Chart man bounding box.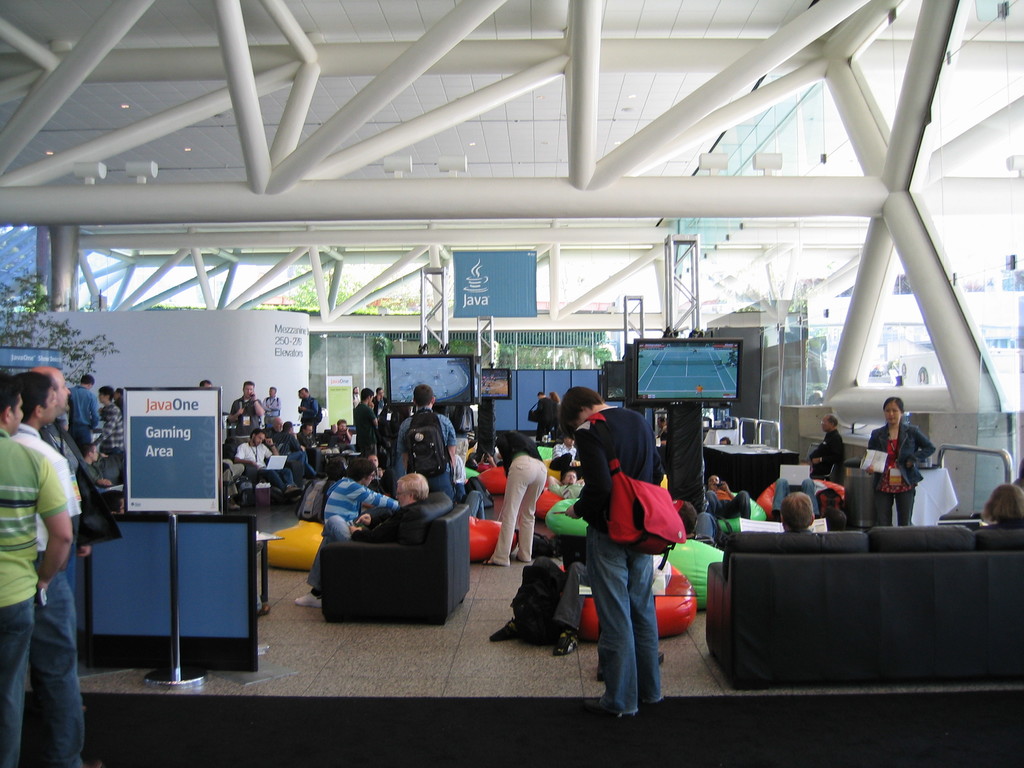
Charted: (31,363,104,767).
